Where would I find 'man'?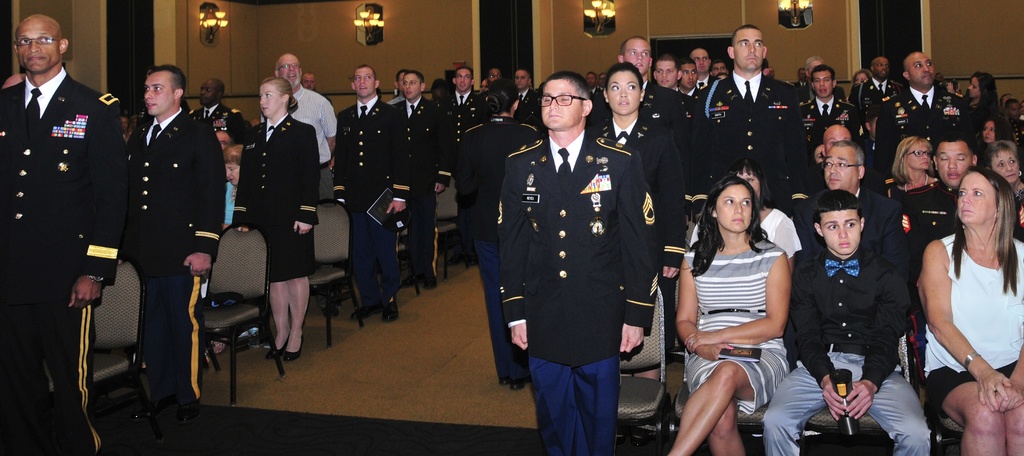
At 794, 136, 911, 283.
